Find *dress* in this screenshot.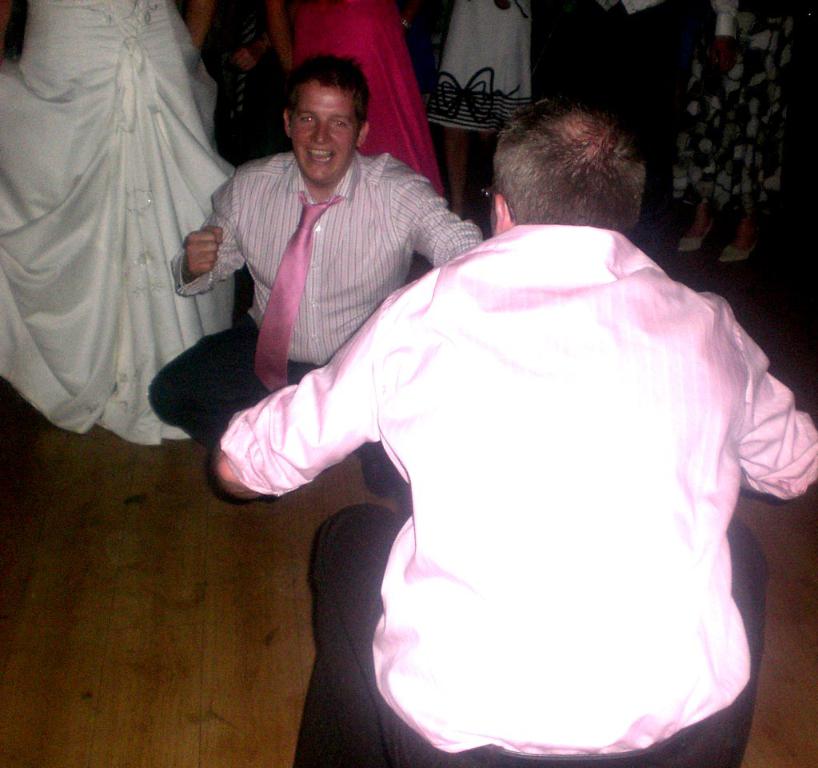
The bounding box for *dress* is rect(174, 0, 301, 182).
